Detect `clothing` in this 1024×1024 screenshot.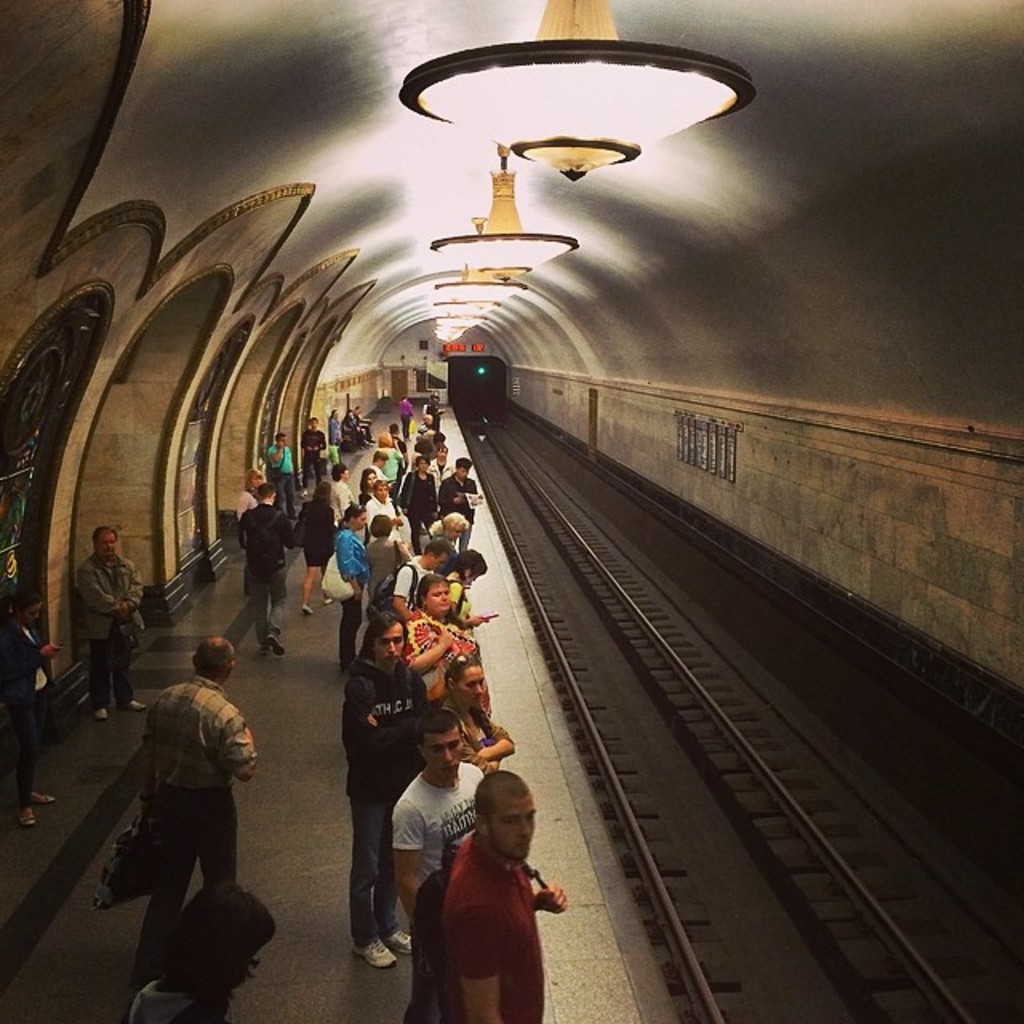
Detection: BBox(432, 835, 547, 1022).
